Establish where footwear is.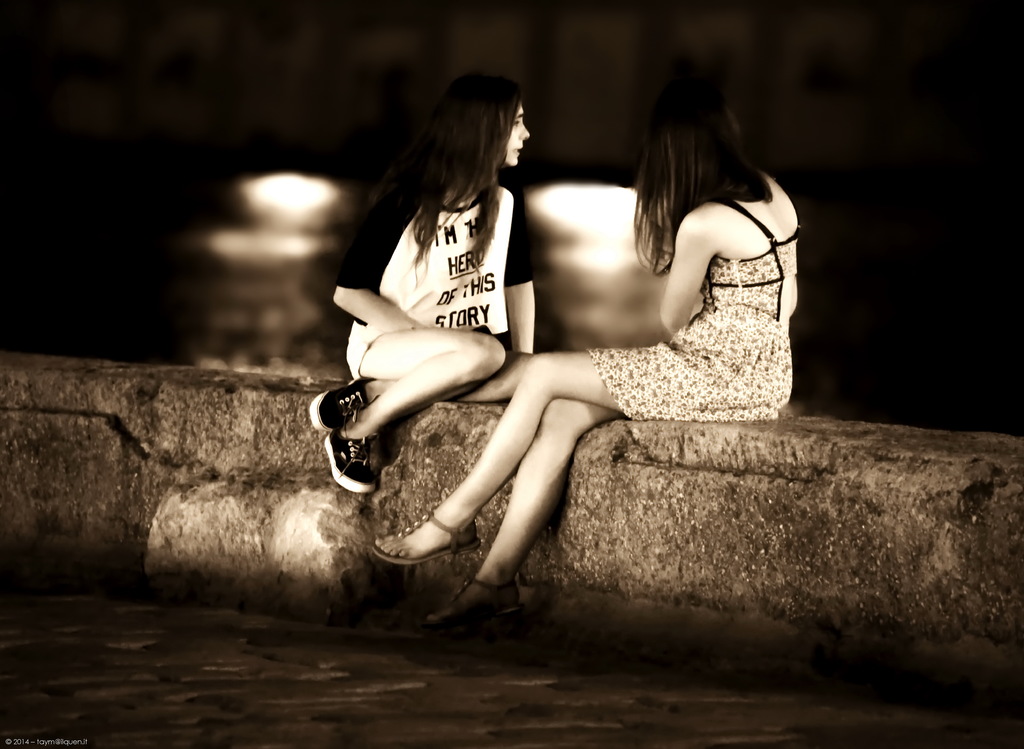
Established at box(425, 583, 525, 633).
